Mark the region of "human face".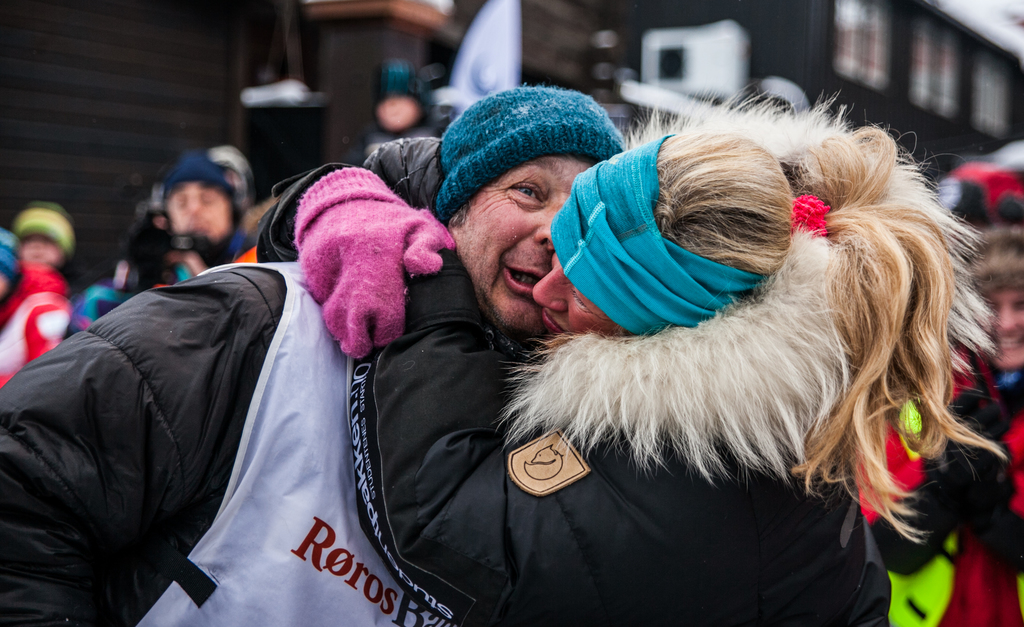
Region: box=[448, 156, 593, 336].
